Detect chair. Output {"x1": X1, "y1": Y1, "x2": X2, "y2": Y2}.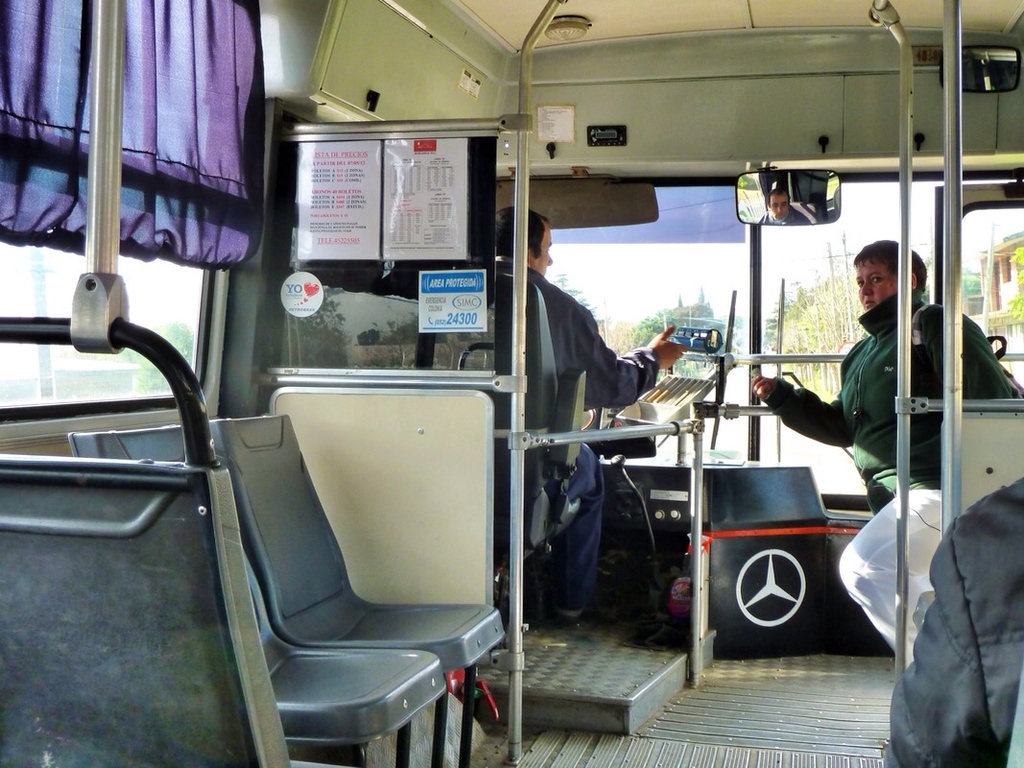
{"x1": 69, "y1": 422, "x2": 450, "y2": 767}.
